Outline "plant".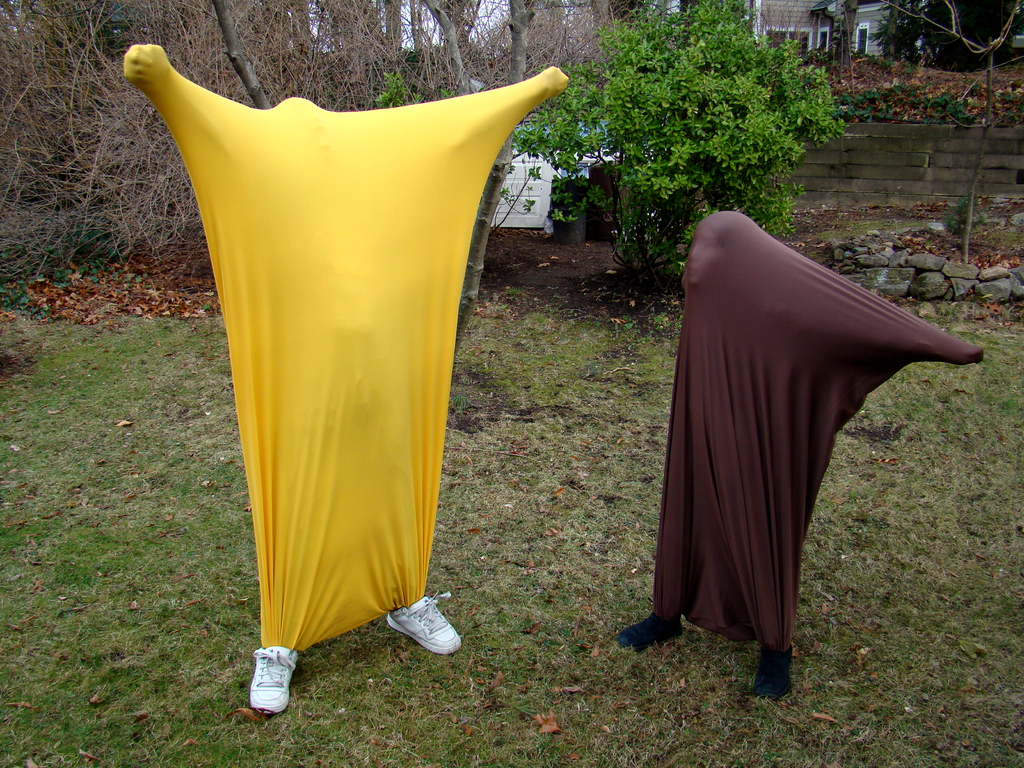
Outline: rect(965, 83, 981, 97).
